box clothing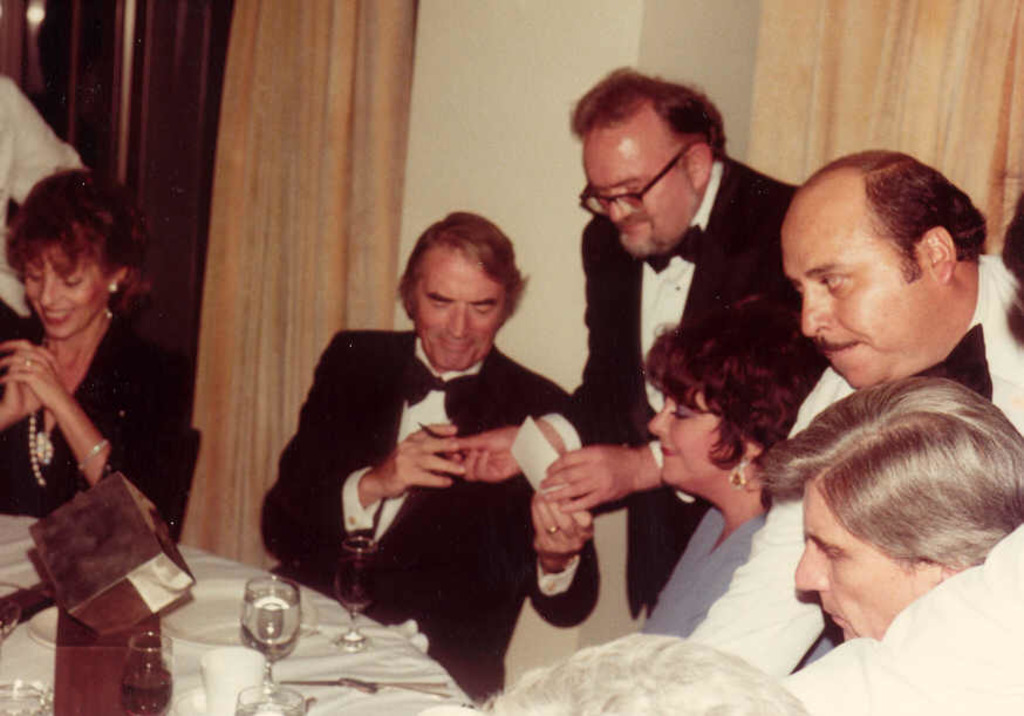
detection(0, 64, 94, 316)
